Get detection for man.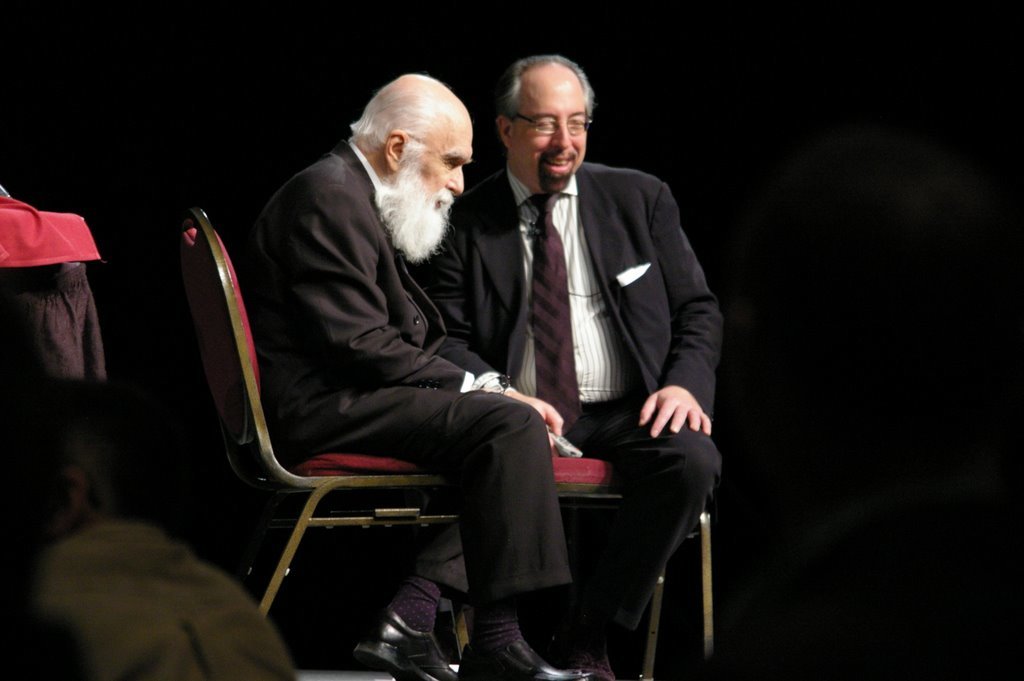
Detection: x1=419 y1=50 x2=731 y2=661.
